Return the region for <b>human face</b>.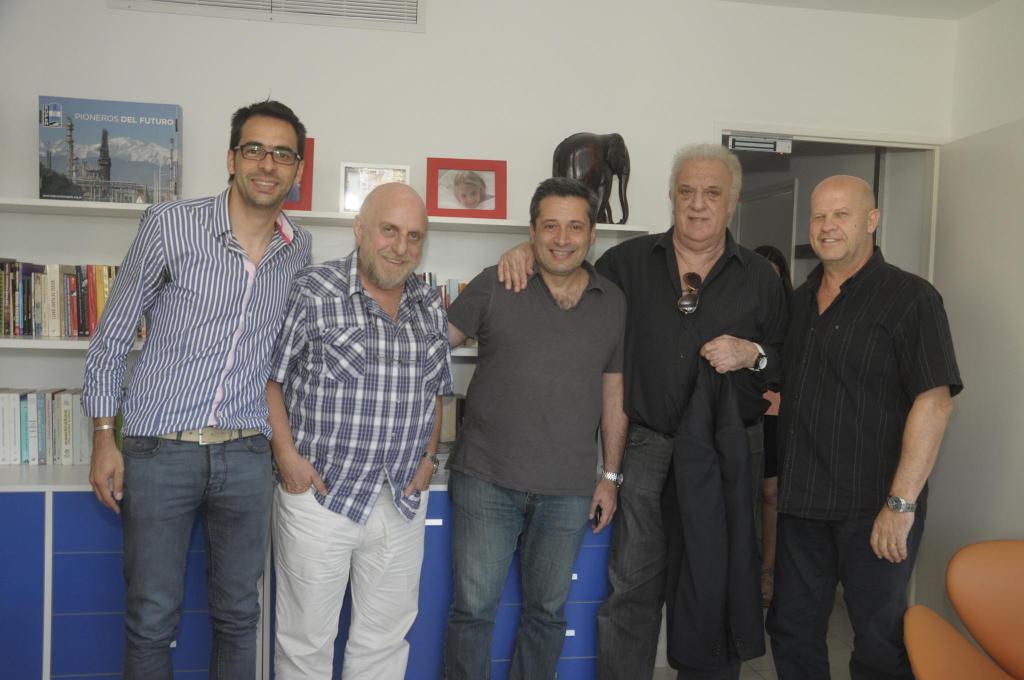
select_region(671, 158, 728, 247).
